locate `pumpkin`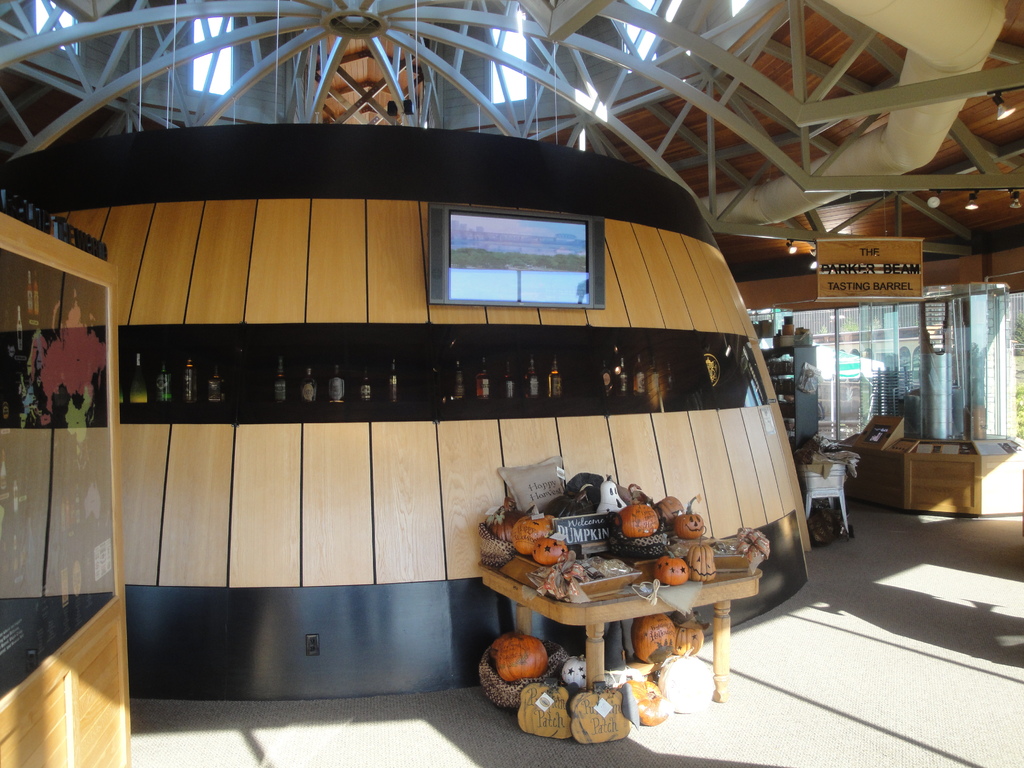
bbox(514, 515, 555, 558)
